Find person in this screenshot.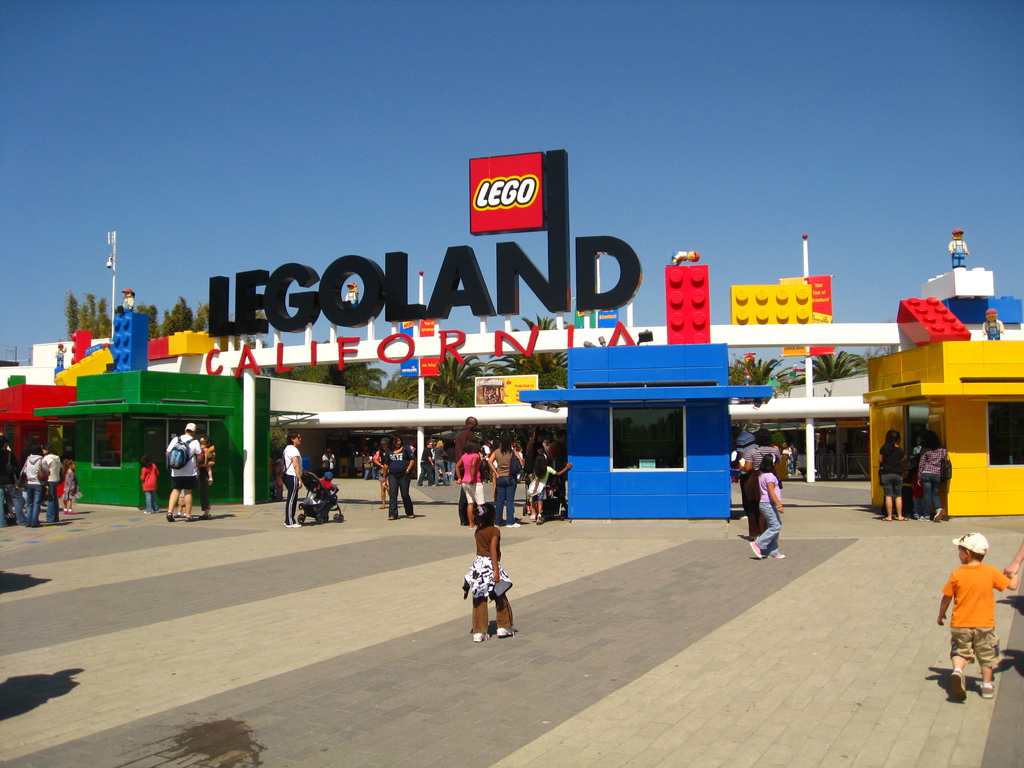
The bounding box for person is left=982, top=305, right=1006, bottom=338.
